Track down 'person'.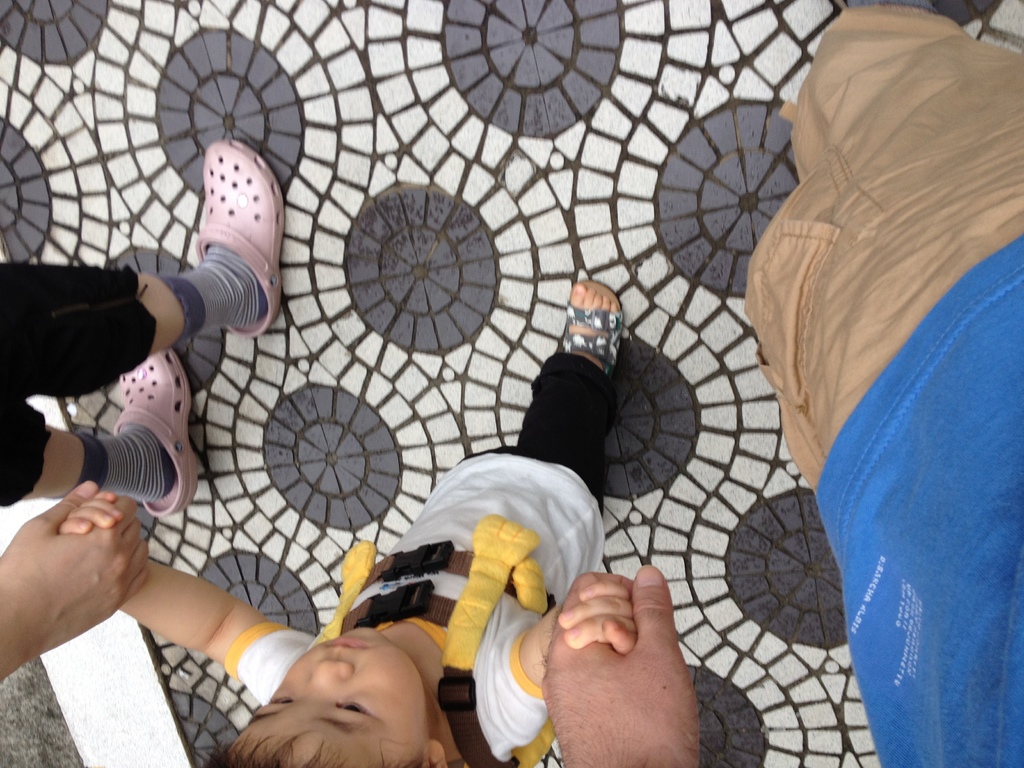
Tracked to l=753, t=0, r=1023, b=756.
